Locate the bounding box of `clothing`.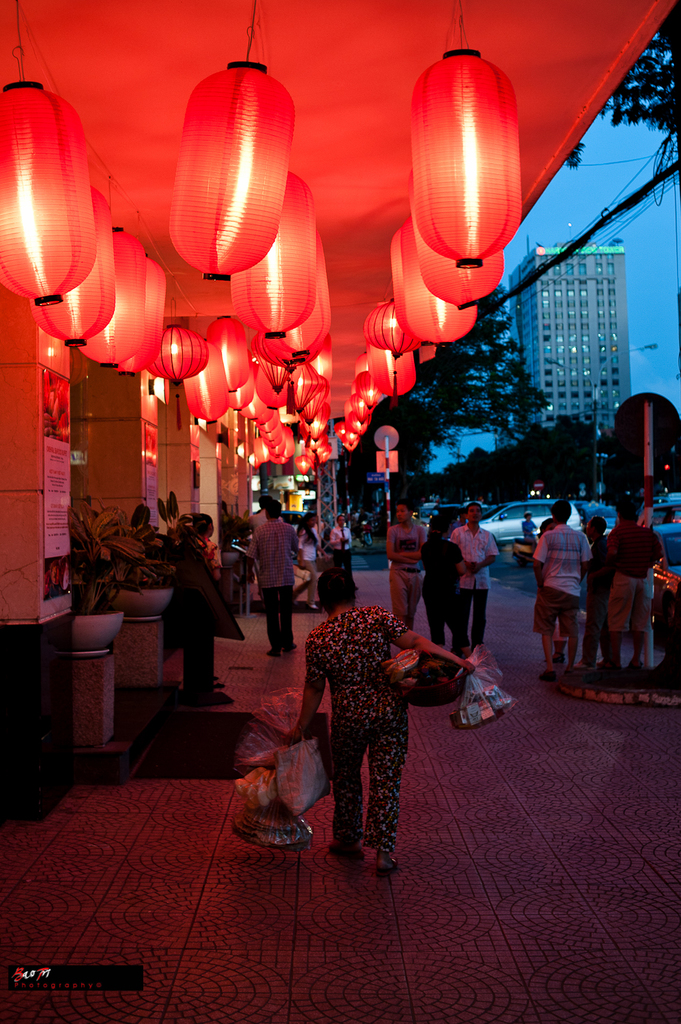
Bounding box: select_region(310, 589, 436, 879).
